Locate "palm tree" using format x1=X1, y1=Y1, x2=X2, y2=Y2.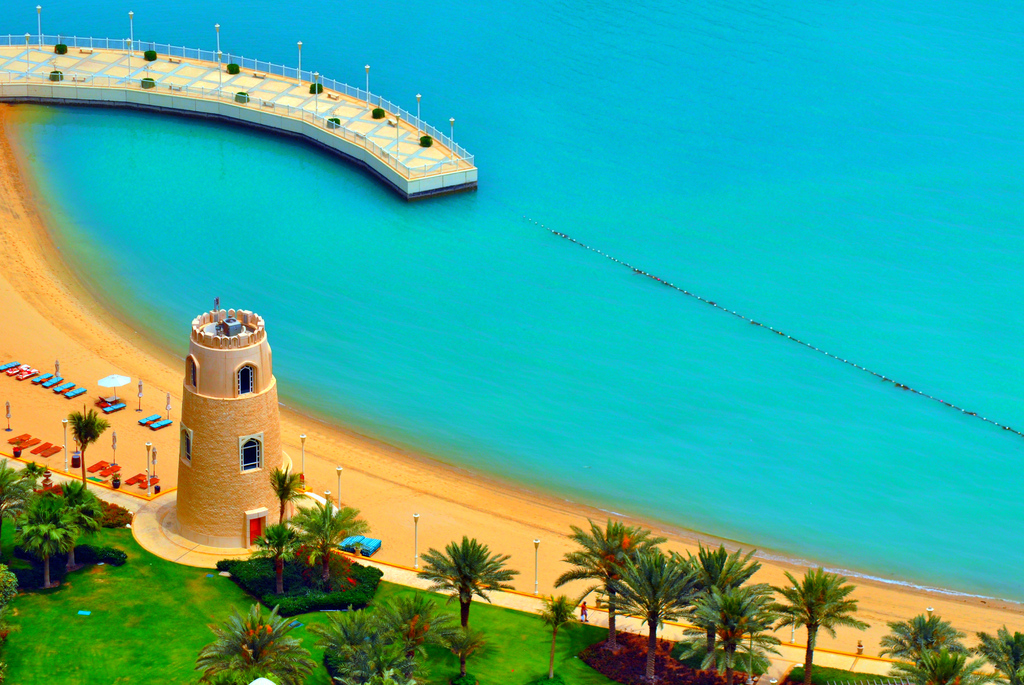
x1=191, y1=600, x2=317, y2=684.
